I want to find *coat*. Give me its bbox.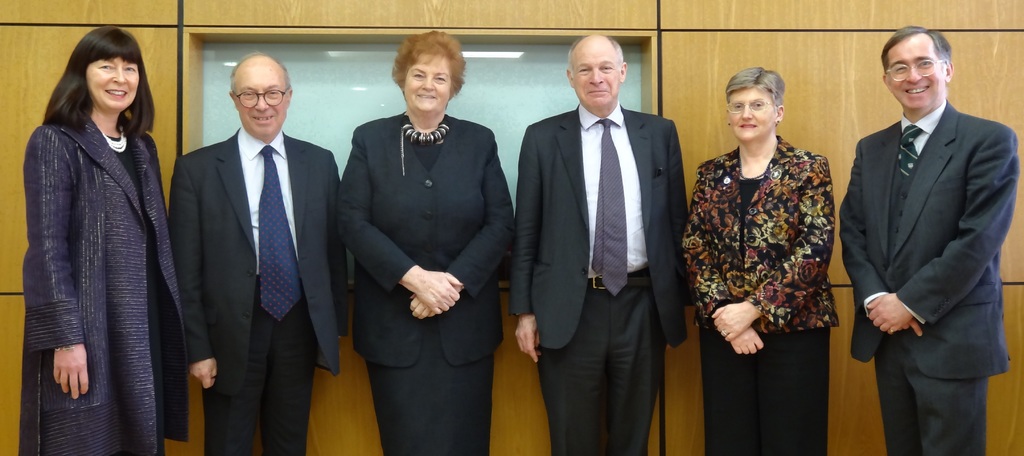
678,135,845,334.
